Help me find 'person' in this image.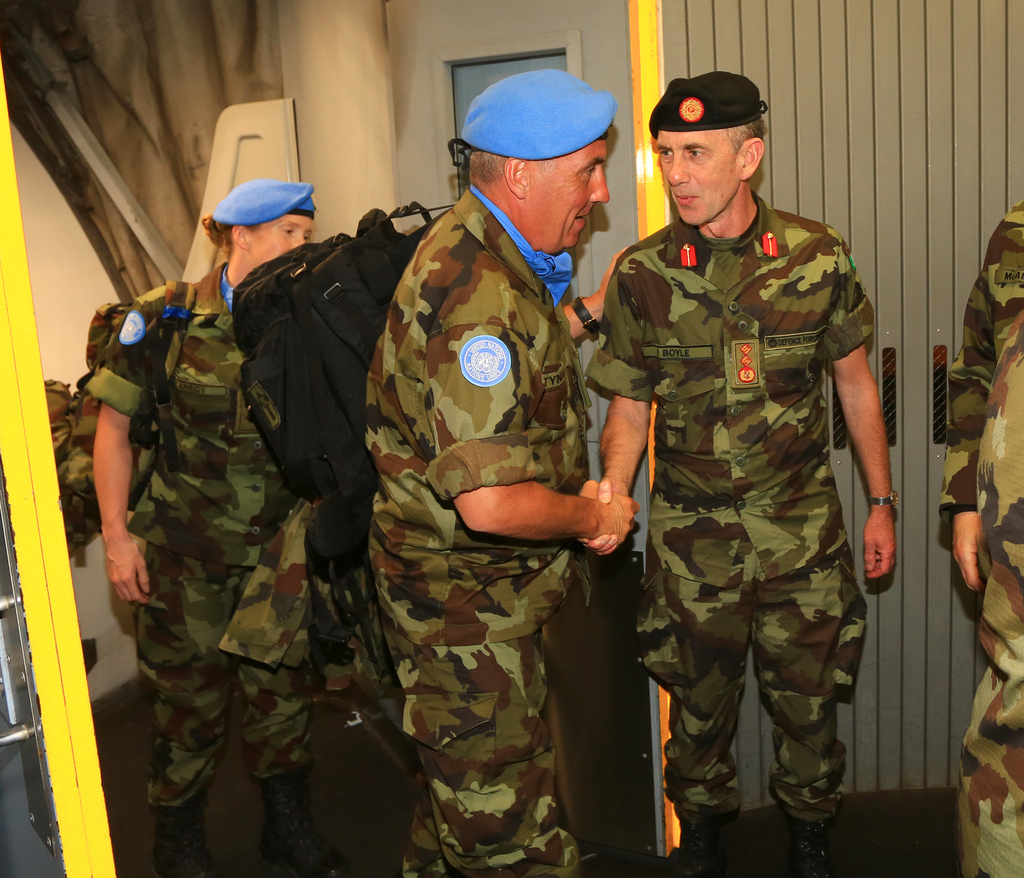
Found it: <box>607,73,890,875</box>.
